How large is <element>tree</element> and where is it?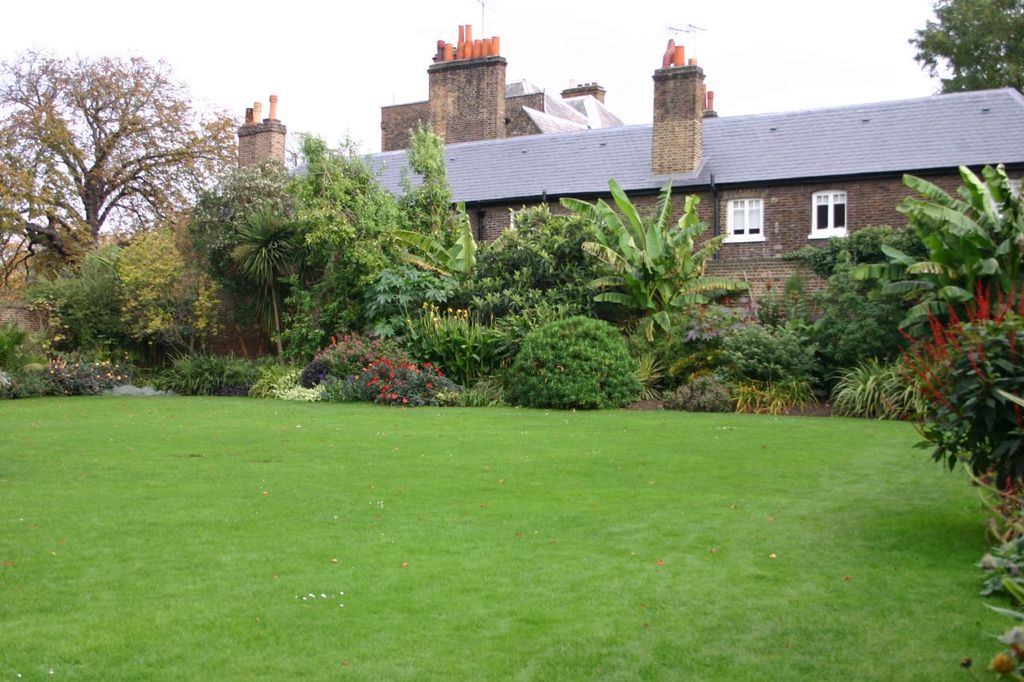
Bounding box: 586 180 734 375.
